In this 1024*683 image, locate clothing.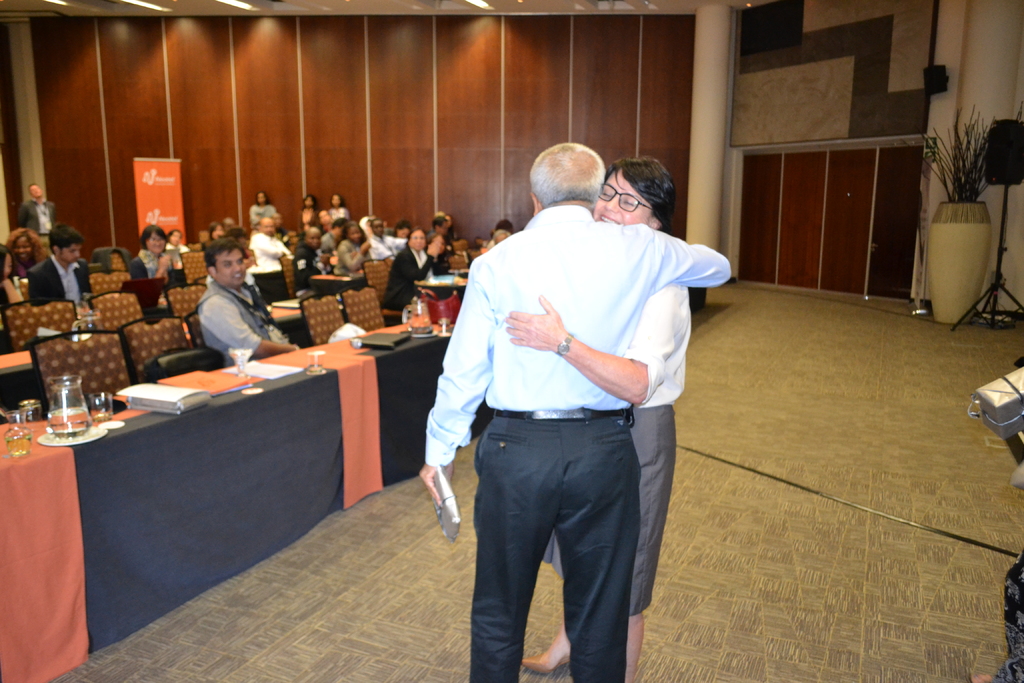
Bounding box: rect(28, 250, 92, 311).
